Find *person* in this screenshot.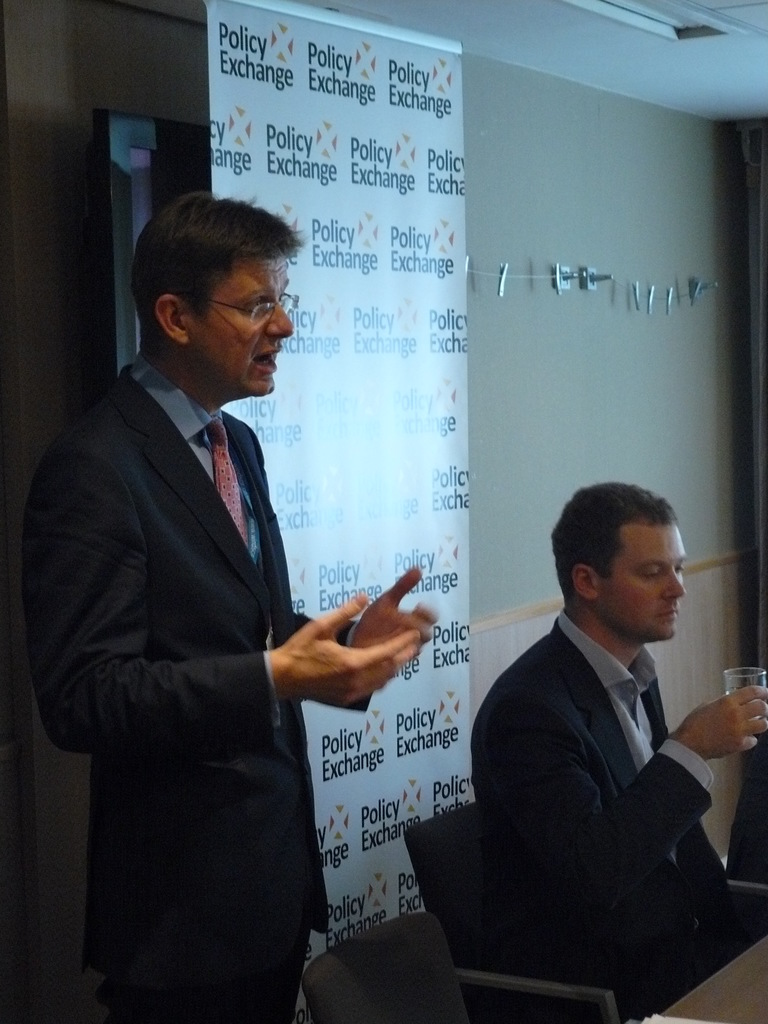
The bounding box for *person* is box(463, 473, 767, 1023).
